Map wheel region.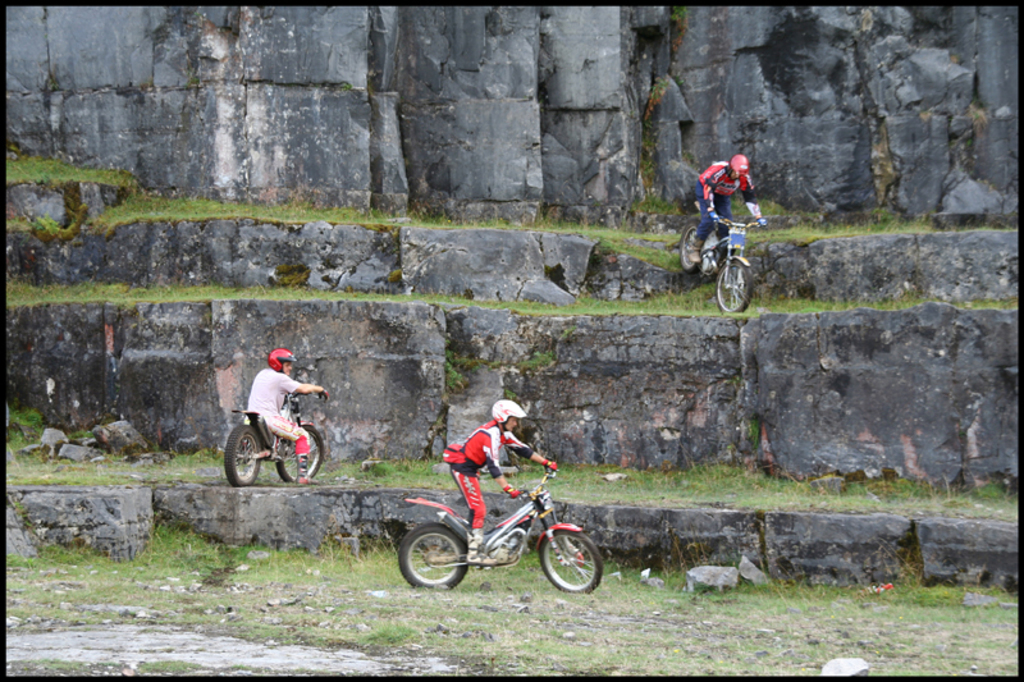
Mapped to <bbox>396, 525, 475, 591</bbox>.
